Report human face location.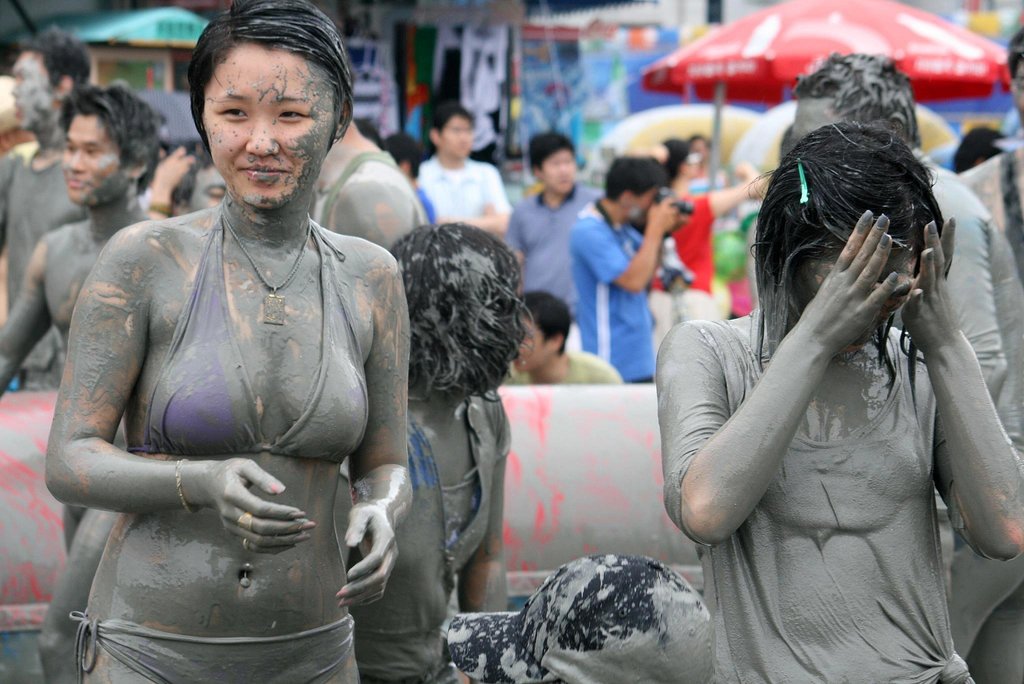
Report: (202, 50, 335, 212).
